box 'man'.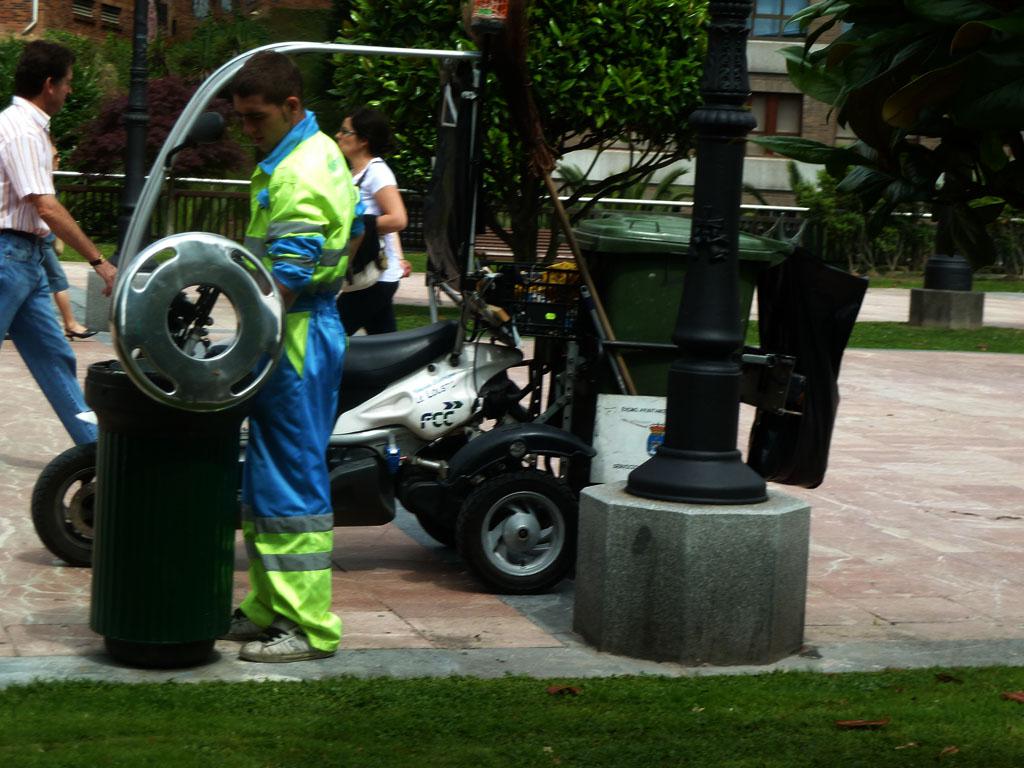
left=215, top=39, right=364, bottom=662.
